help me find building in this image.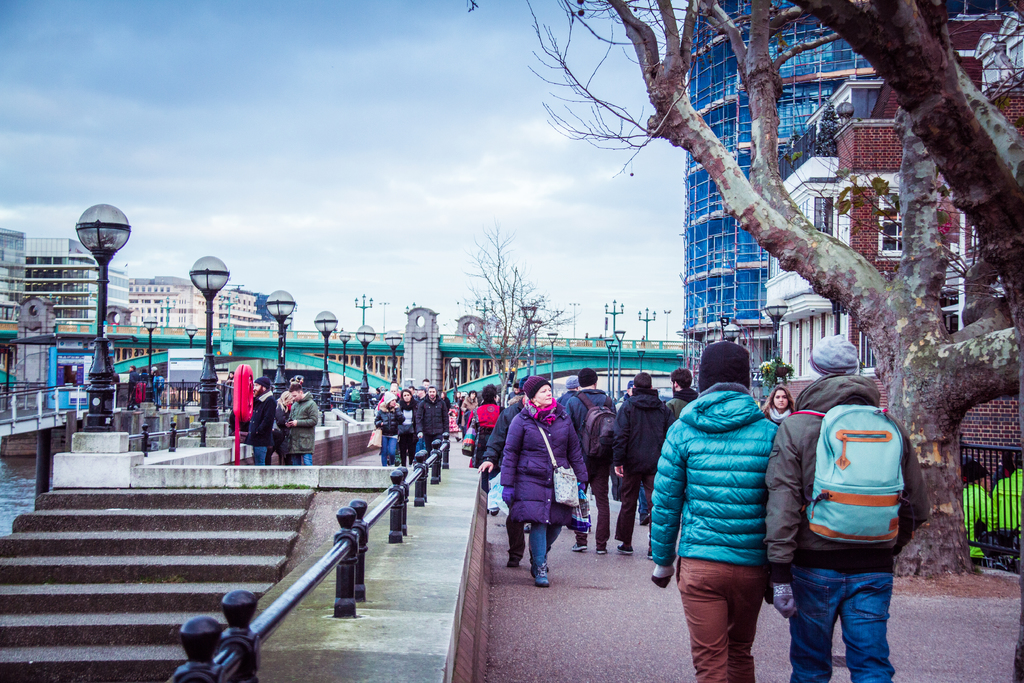
Found it: region(221, 285, 263, 323).
